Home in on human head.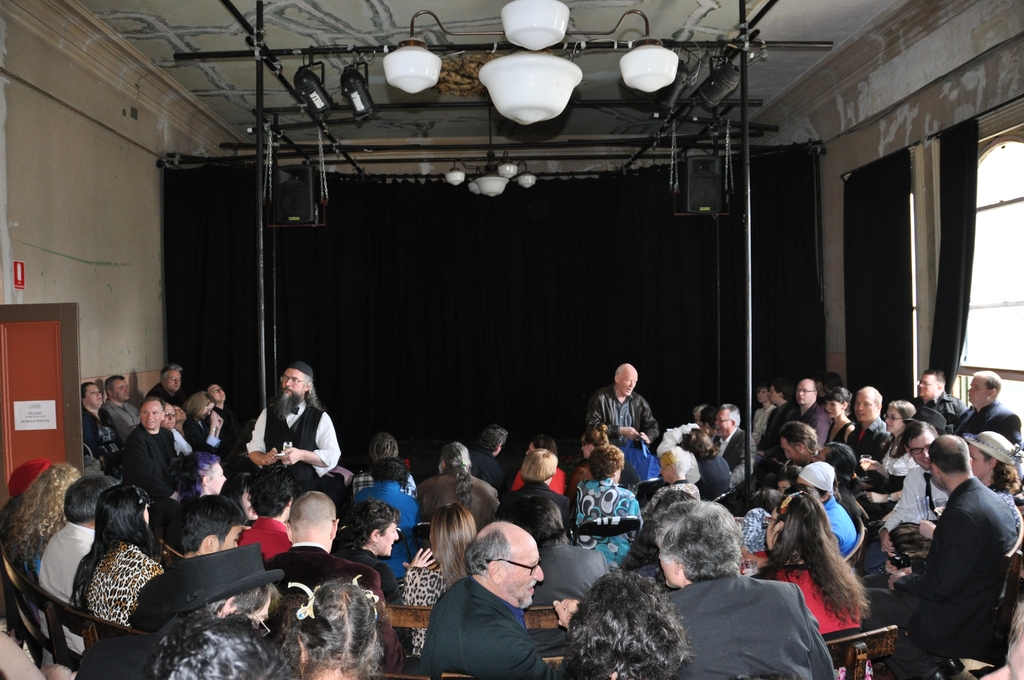
Homed in at (205, 384, 226, 401).
